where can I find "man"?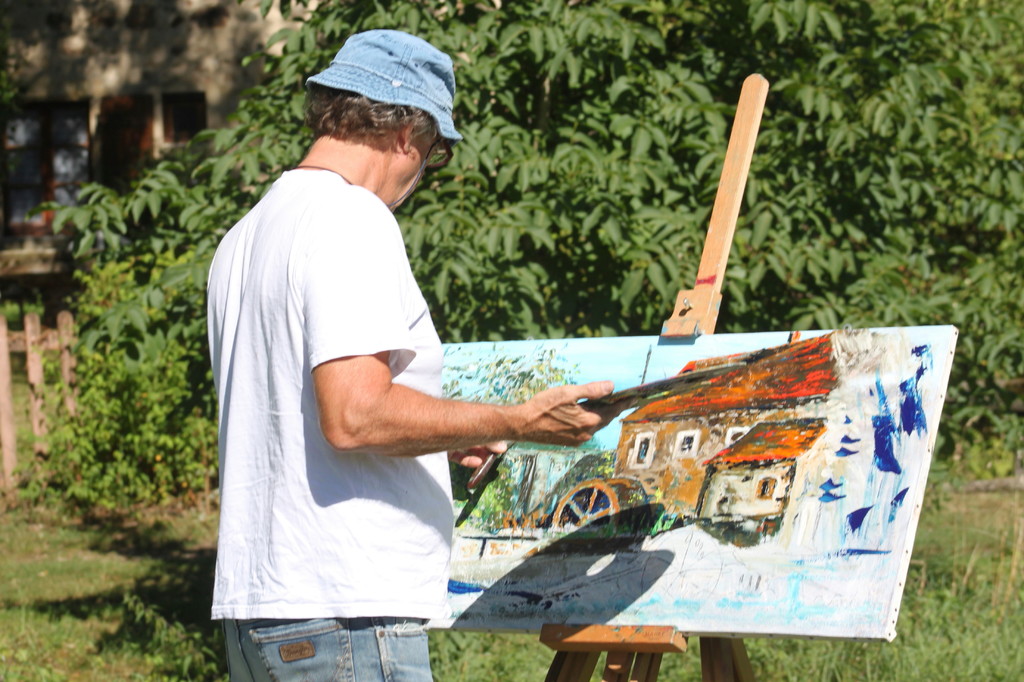
You can find it at (212,22,536,681).
